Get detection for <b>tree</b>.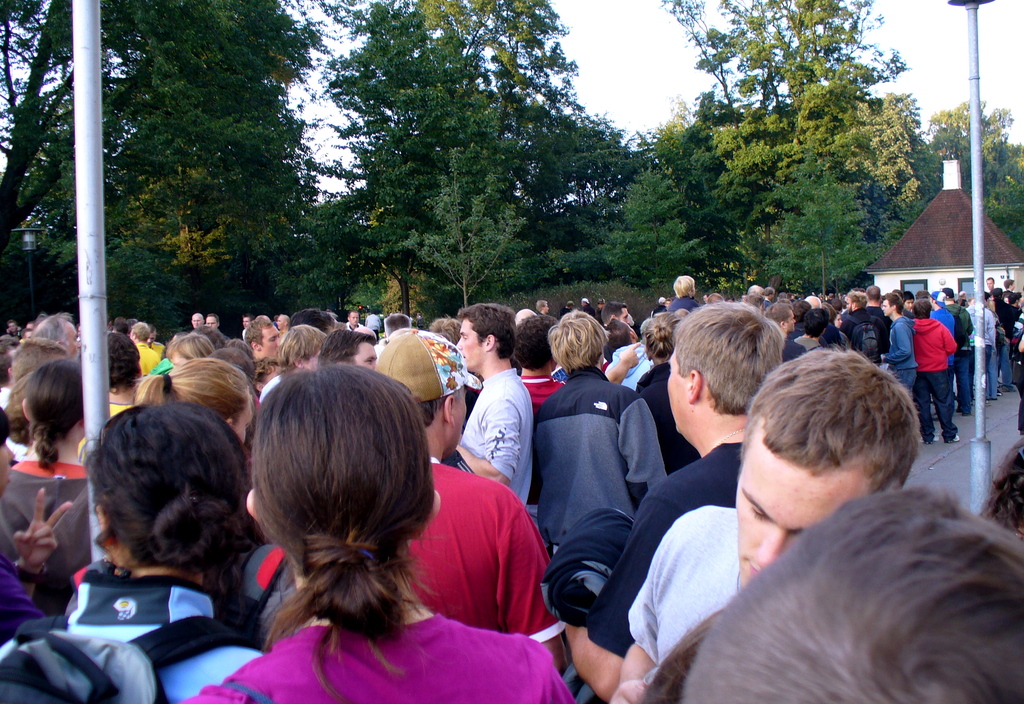
Detection: {"x1": 840, "y1": 95, "x2": 934, "y2": 216}.
